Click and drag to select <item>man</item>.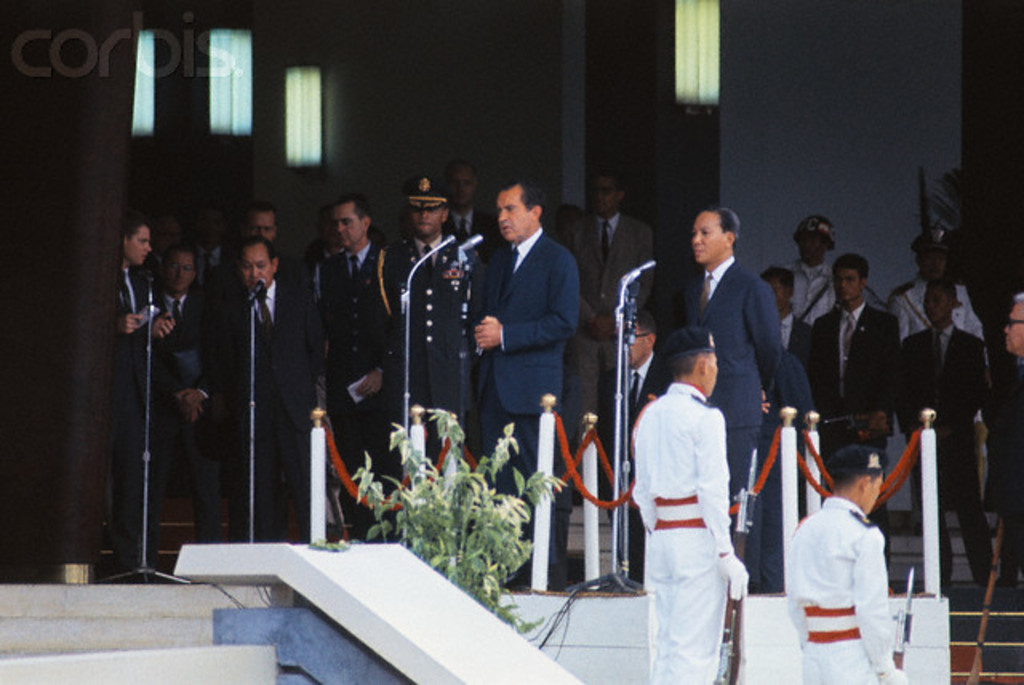
Selection: [left=208, top=198, right=282, bottom=291].
